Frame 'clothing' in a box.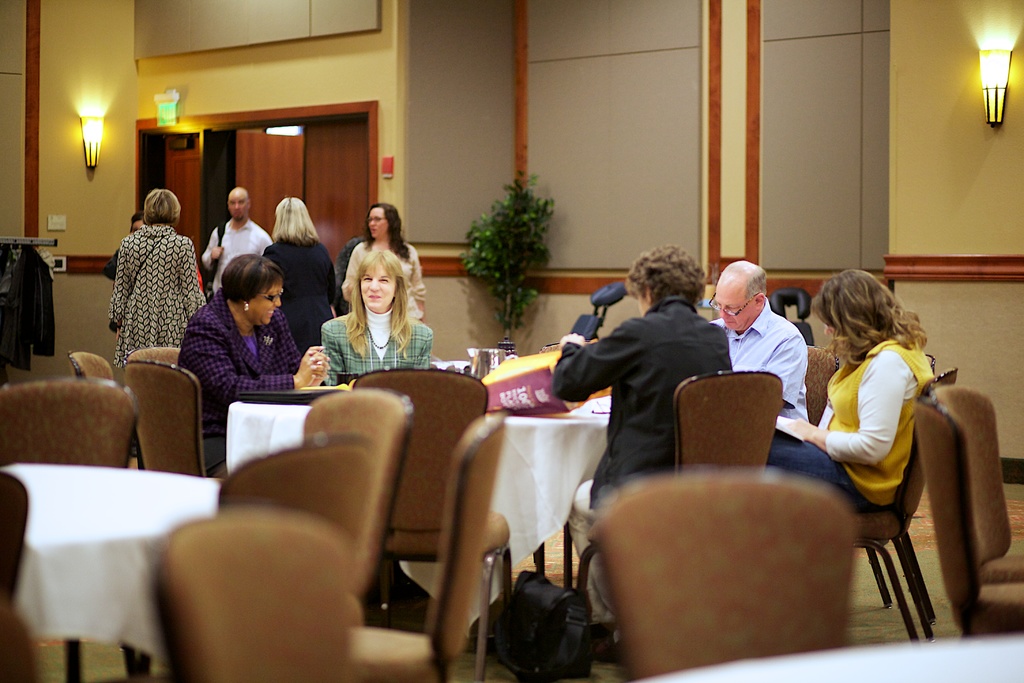
177 288 302 470.
